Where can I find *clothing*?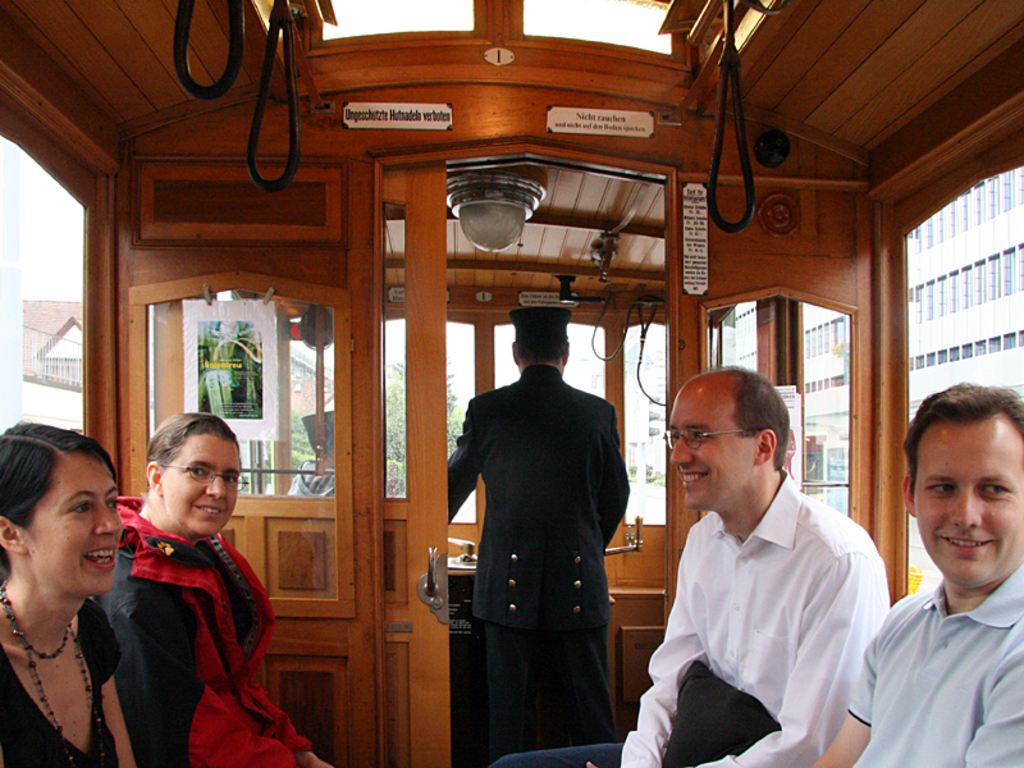
You can find it at 442 347 637 746.
